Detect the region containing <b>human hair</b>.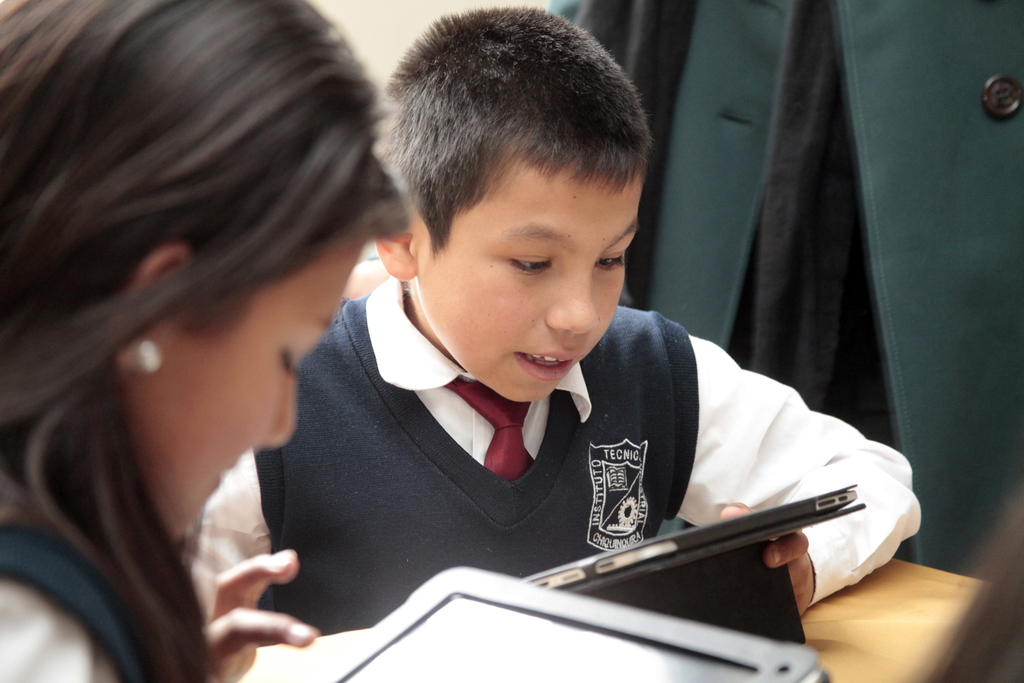
detection(0, 0, 412, 682).
